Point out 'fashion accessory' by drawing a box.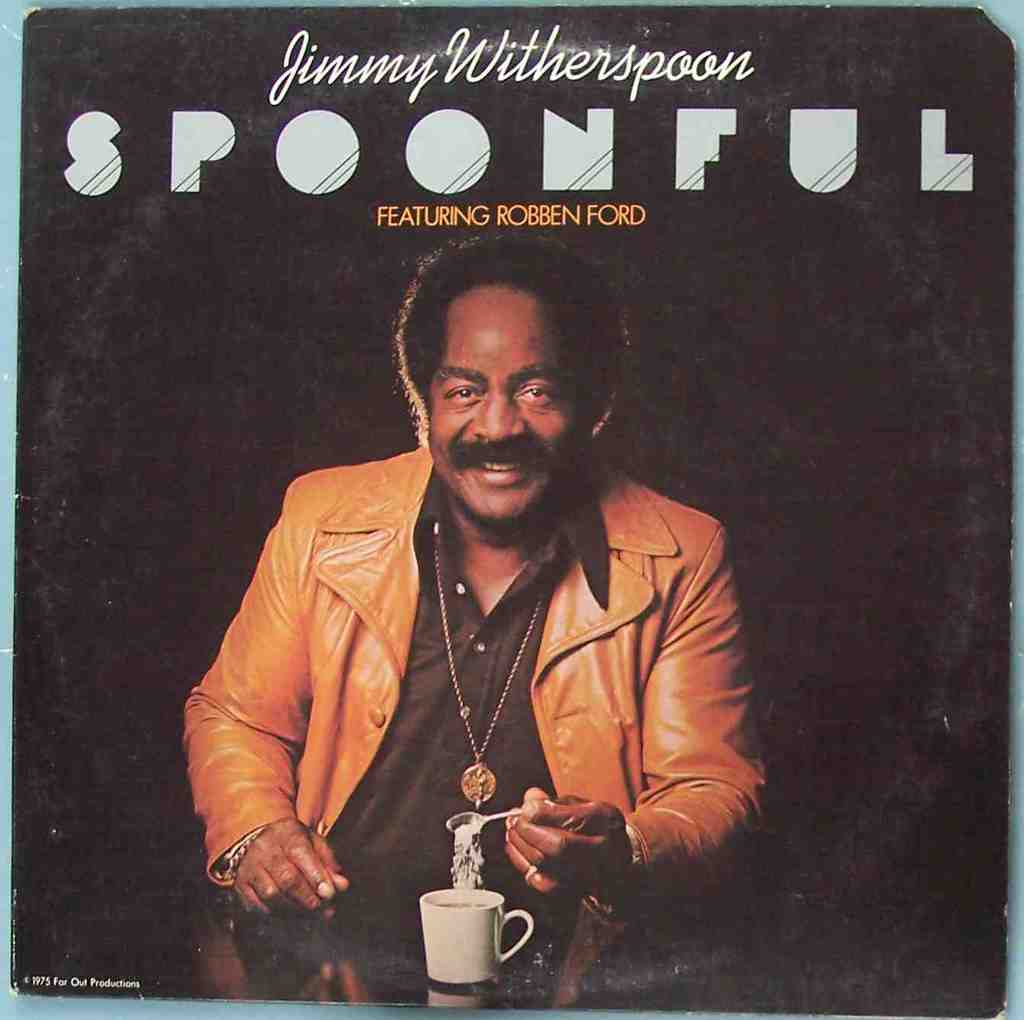
left=427, top=521, right=544, bottom=804.
